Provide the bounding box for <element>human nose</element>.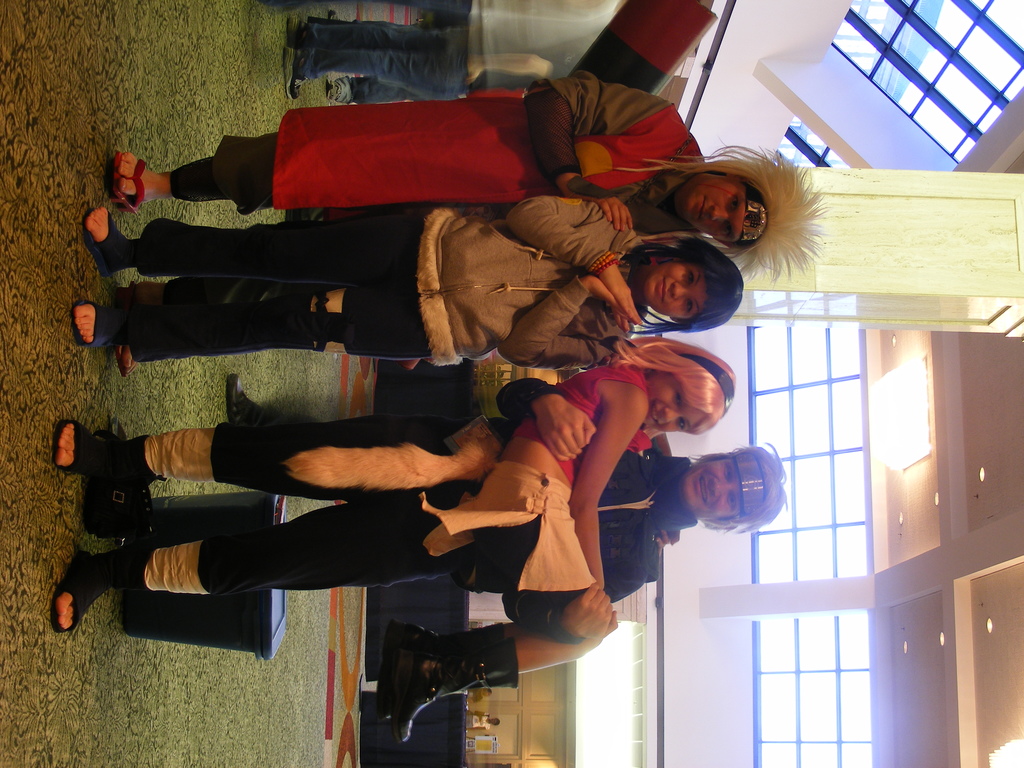
669,284,689,299.
